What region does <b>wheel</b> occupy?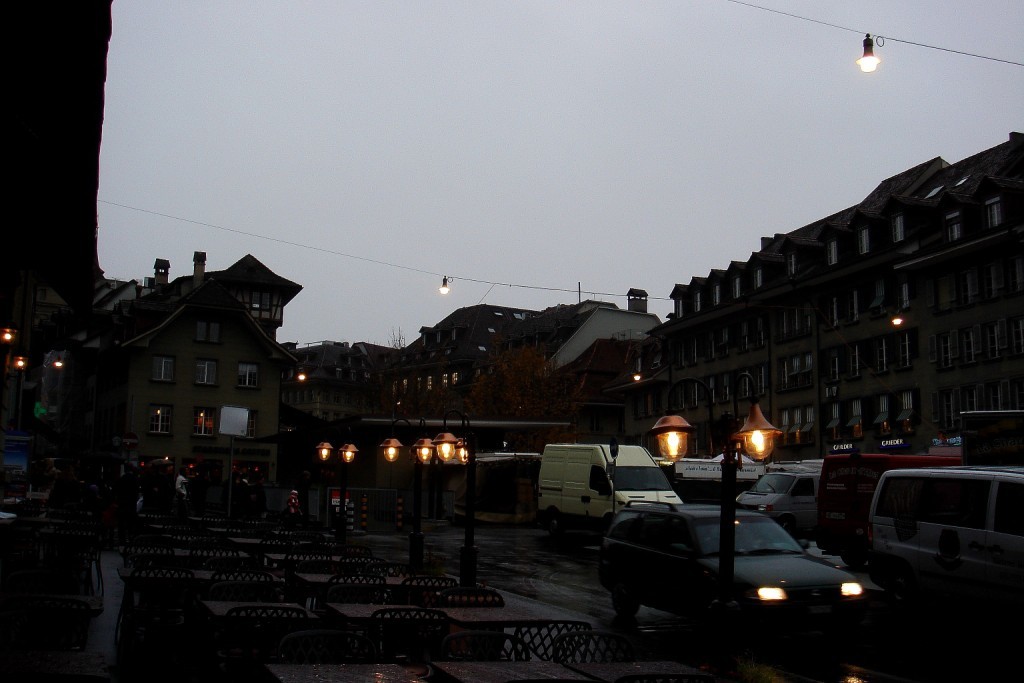
842,537,867,569.
